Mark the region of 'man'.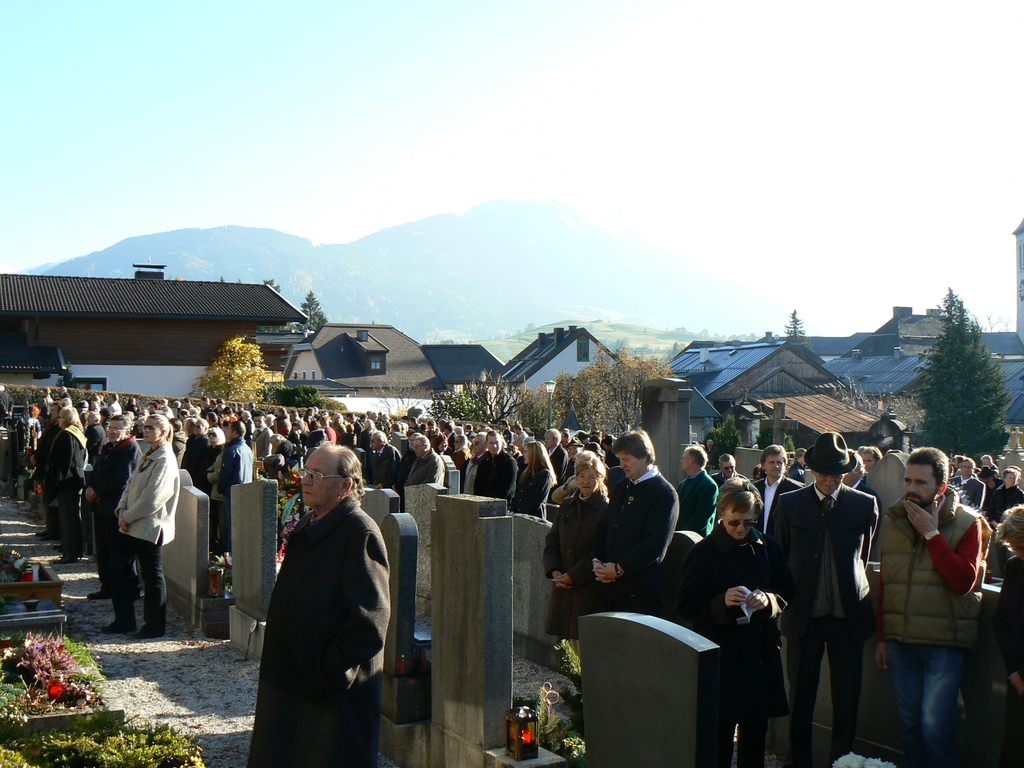
Region: crop(877, 447, 989, 767).
